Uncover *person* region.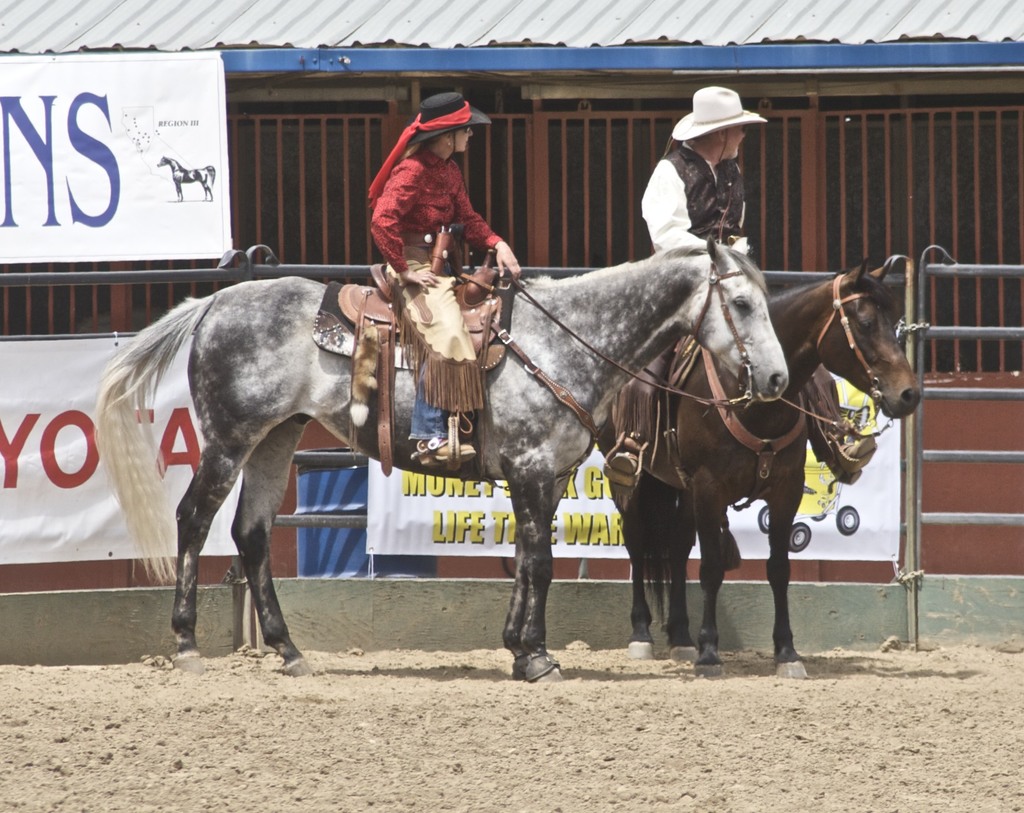
Uncovered: select_region(641, 89, 769, 252).
